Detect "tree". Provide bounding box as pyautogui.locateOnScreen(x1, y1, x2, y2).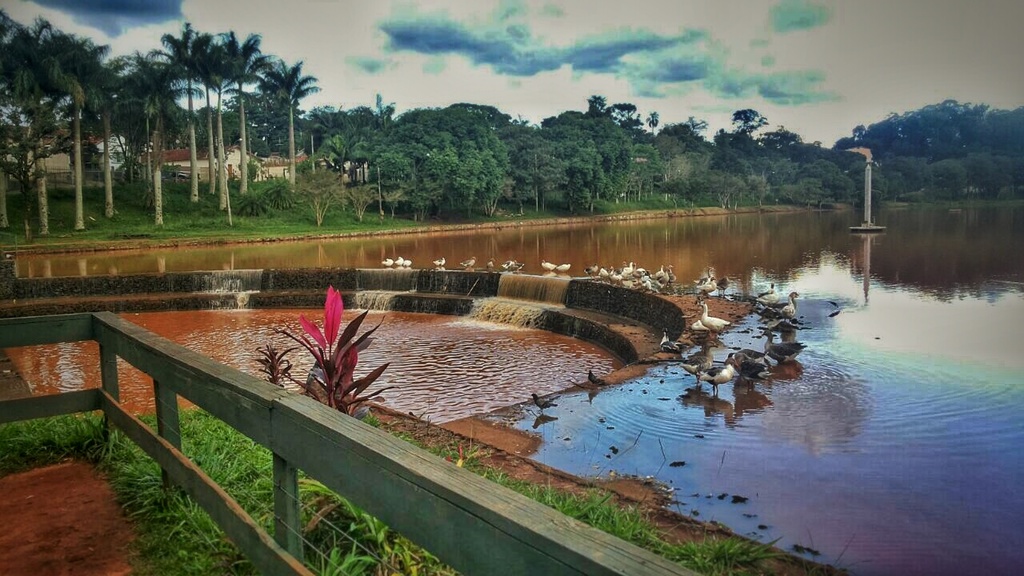
pyautogui.locateOnScreen(300, 185, 344, 225).
